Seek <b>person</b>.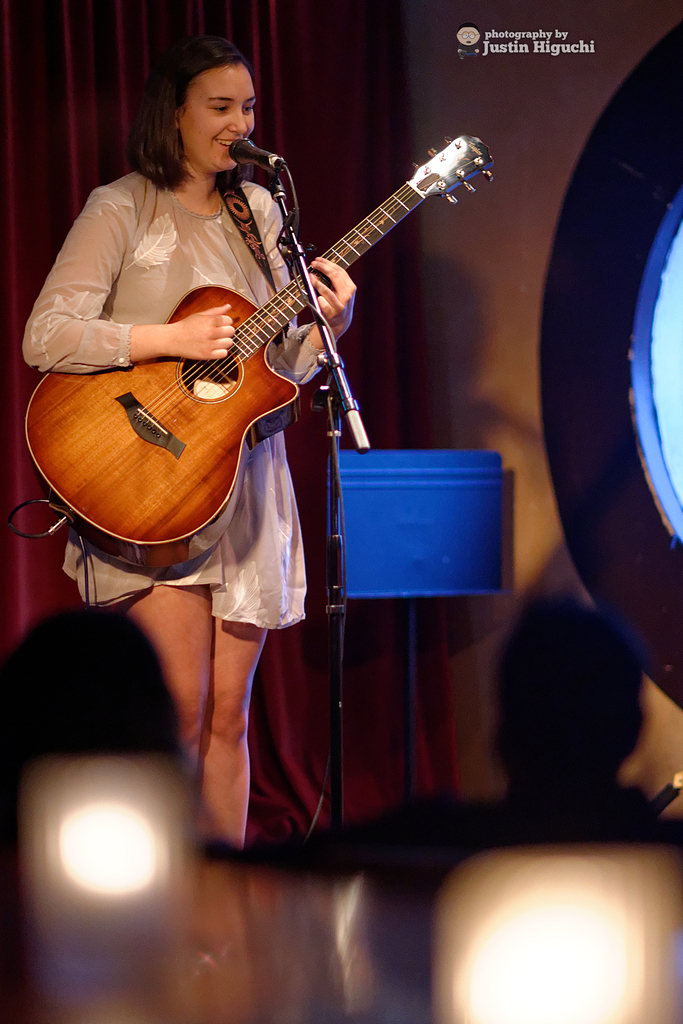
pyautogui.locateOnScreen(0, 605, 237, 867).
